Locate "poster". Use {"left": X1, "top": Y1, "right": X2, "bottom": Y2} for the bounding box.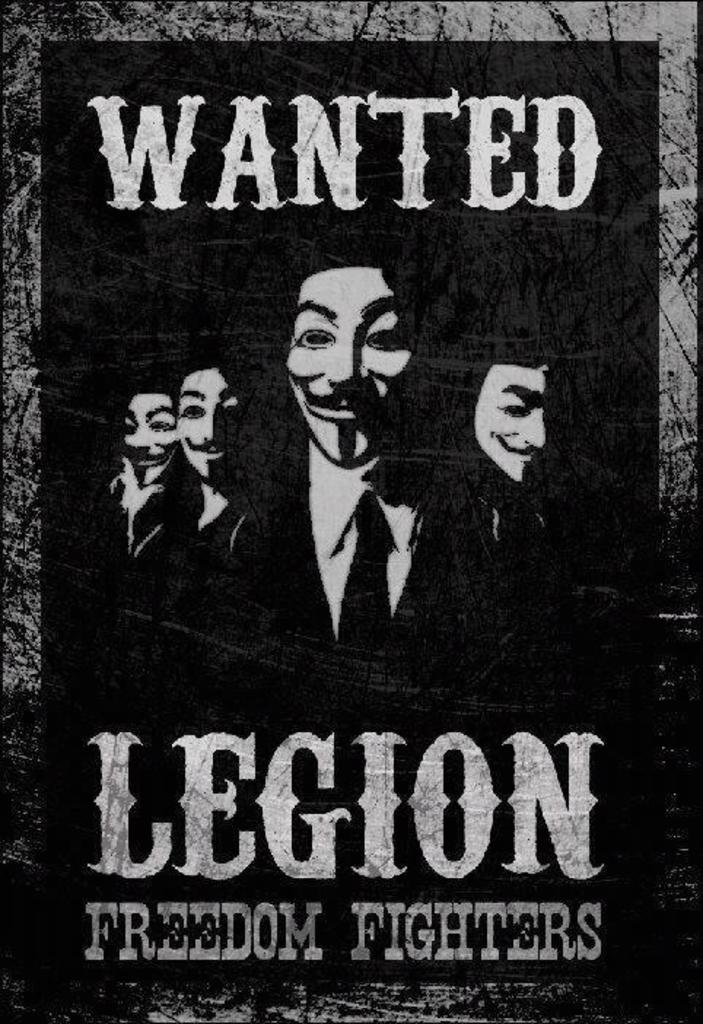
{"left": 0, "top": 0, "right": 702, "bottom": 1023}.
